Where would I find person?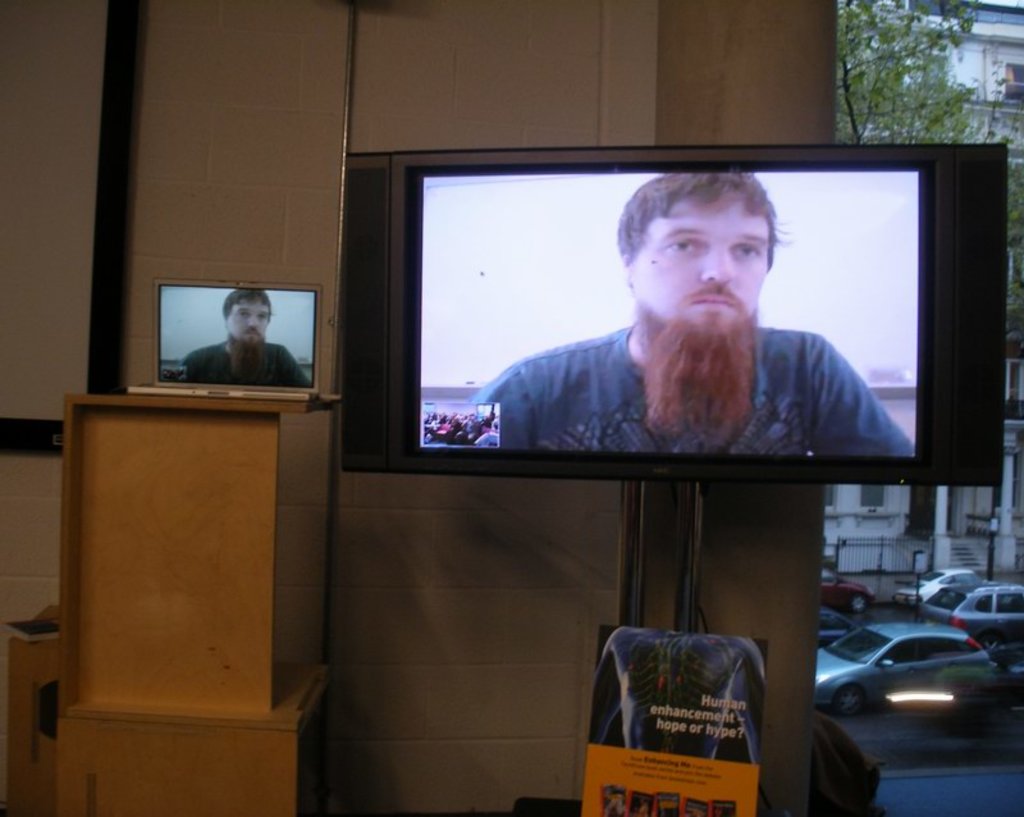
At bbox(472, 172, 913, 458).
